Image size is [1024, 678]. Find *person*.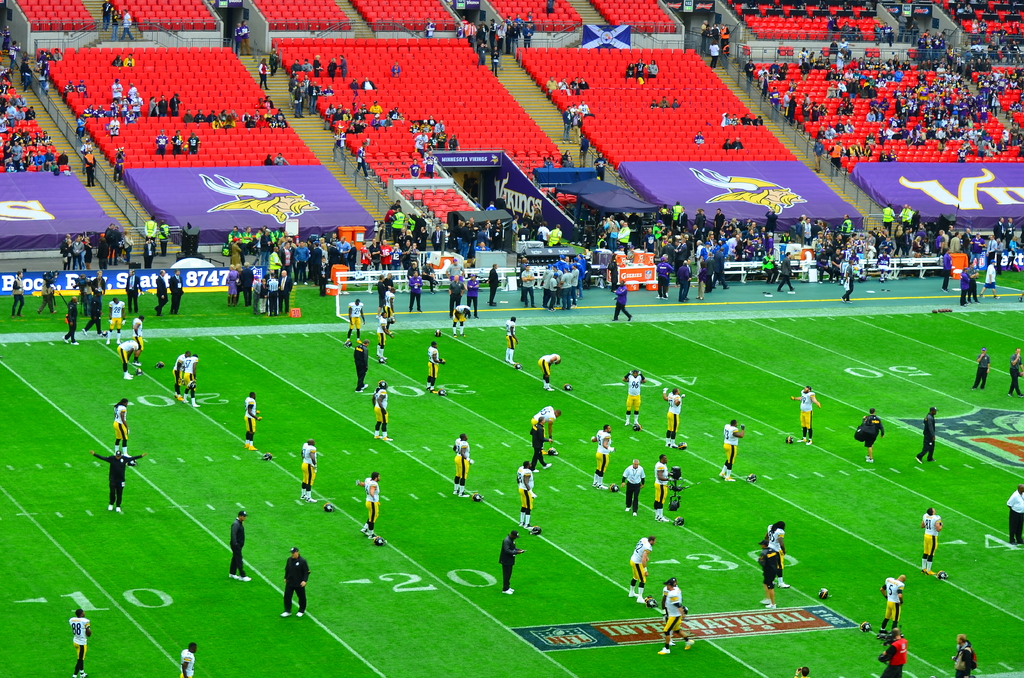
<bbox>448, 431, 479, 499</bbox>.
